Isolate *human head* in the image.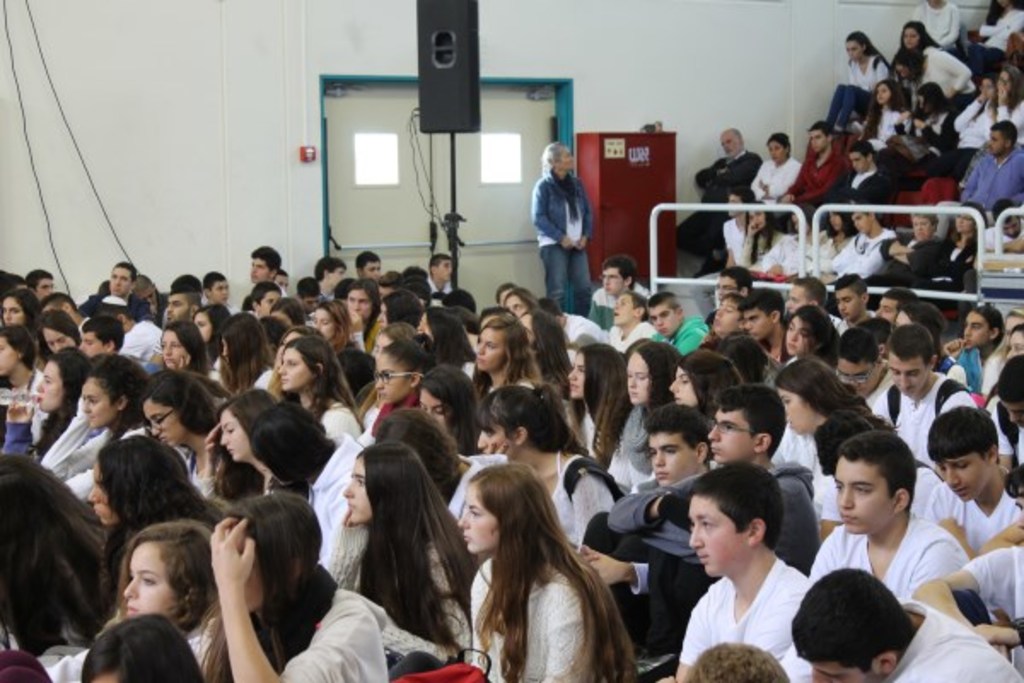
Isolated region: <region>983, 121, 1017, 159</region>.
